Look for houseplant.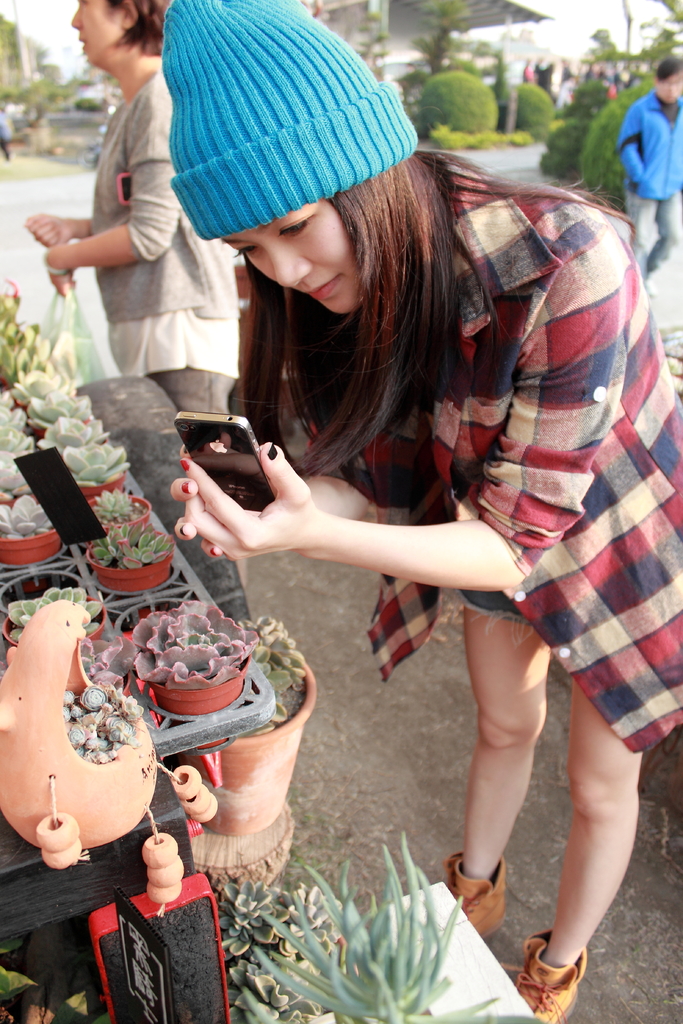
Found: (x1=64, y1=433, x2=136, y2=494).
